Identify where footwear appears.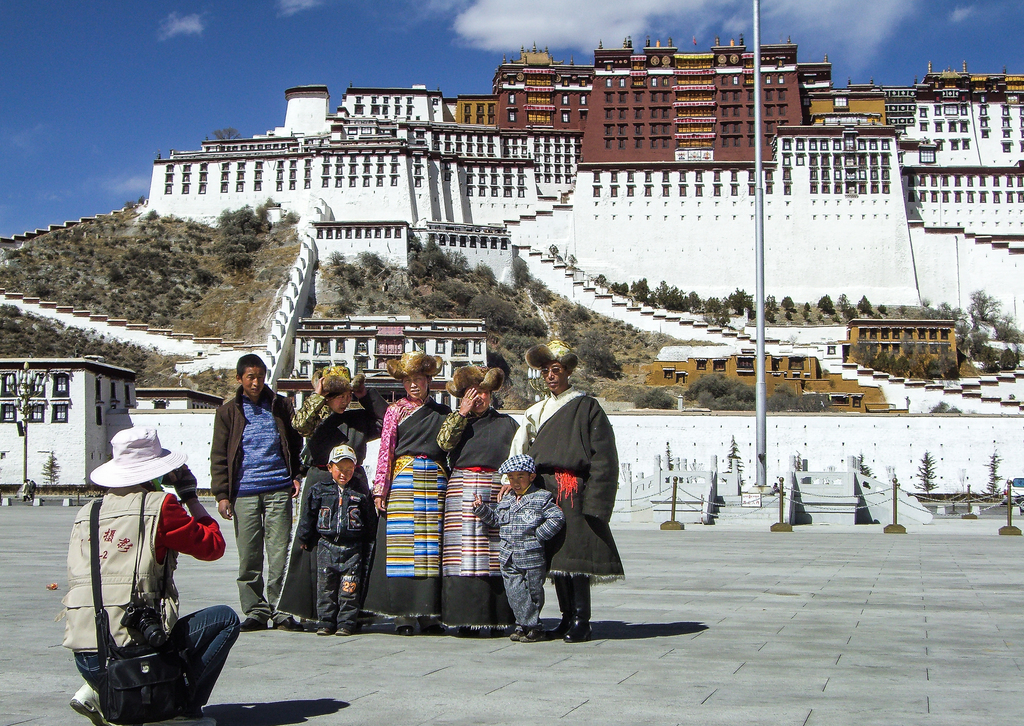
Appears at <region>564, 619, 594, 642</region>.
